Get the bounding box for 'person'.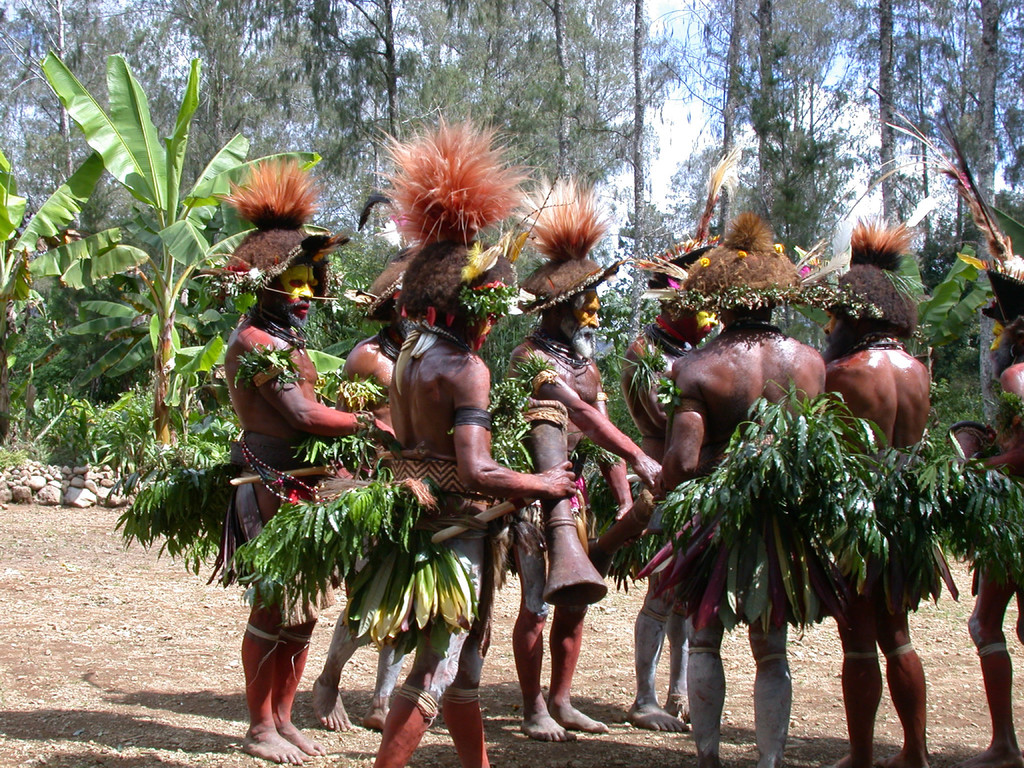
bbox=[311, 305, 409, 732].
